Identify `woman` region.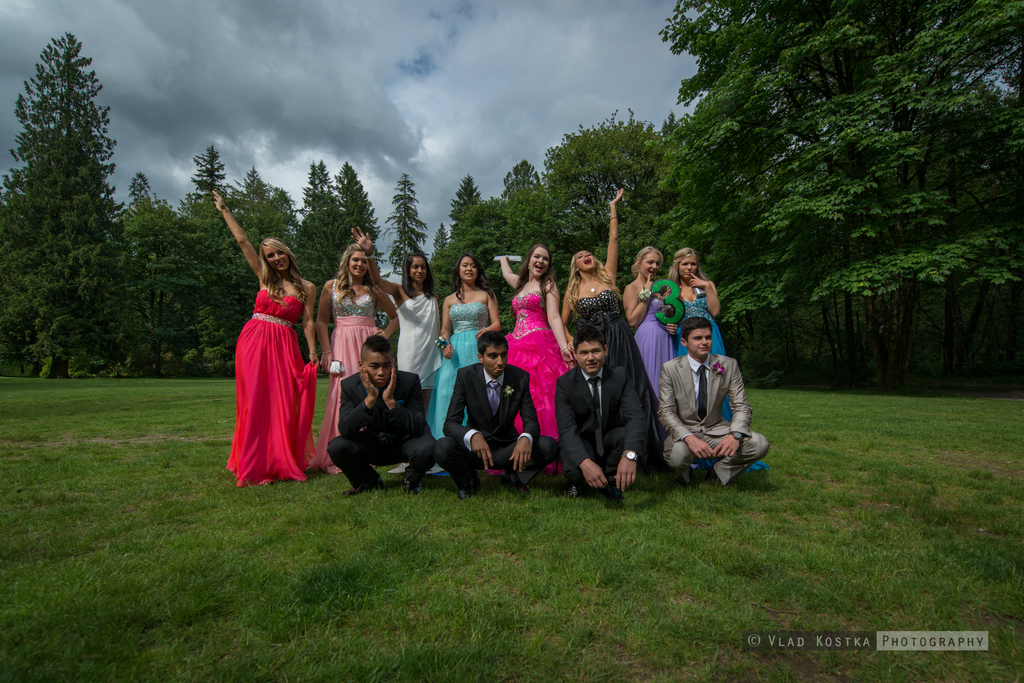
Region: Rect(666, 247, 769, 471).
